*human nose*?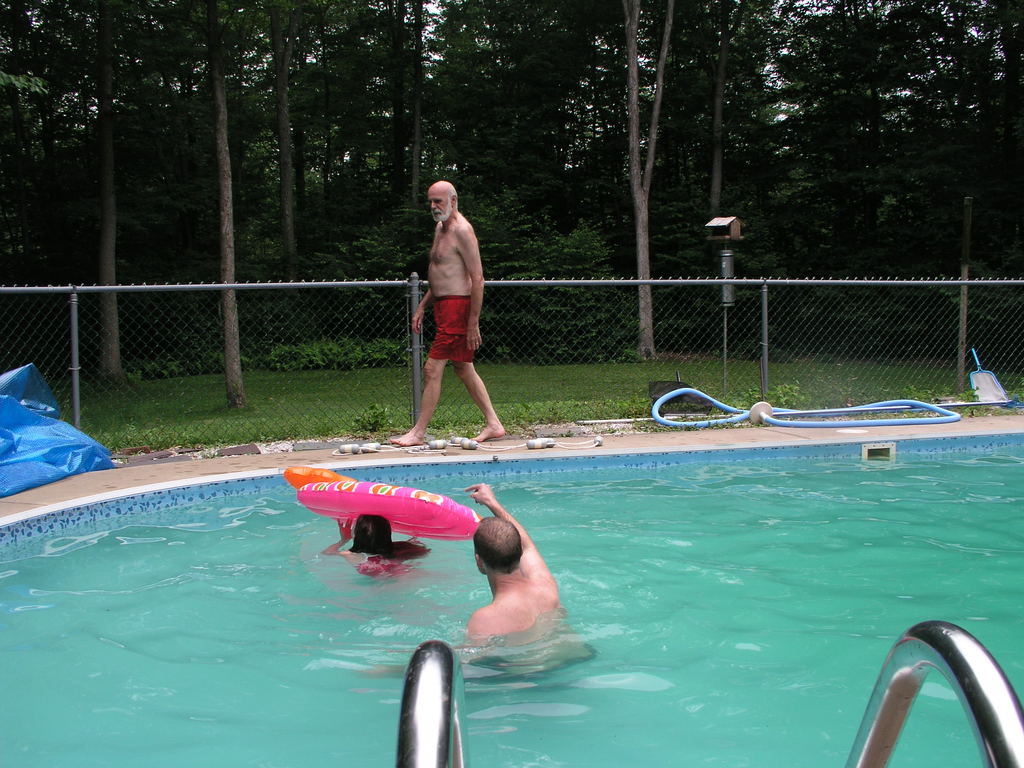
locate(431, 198, 436, 205)
